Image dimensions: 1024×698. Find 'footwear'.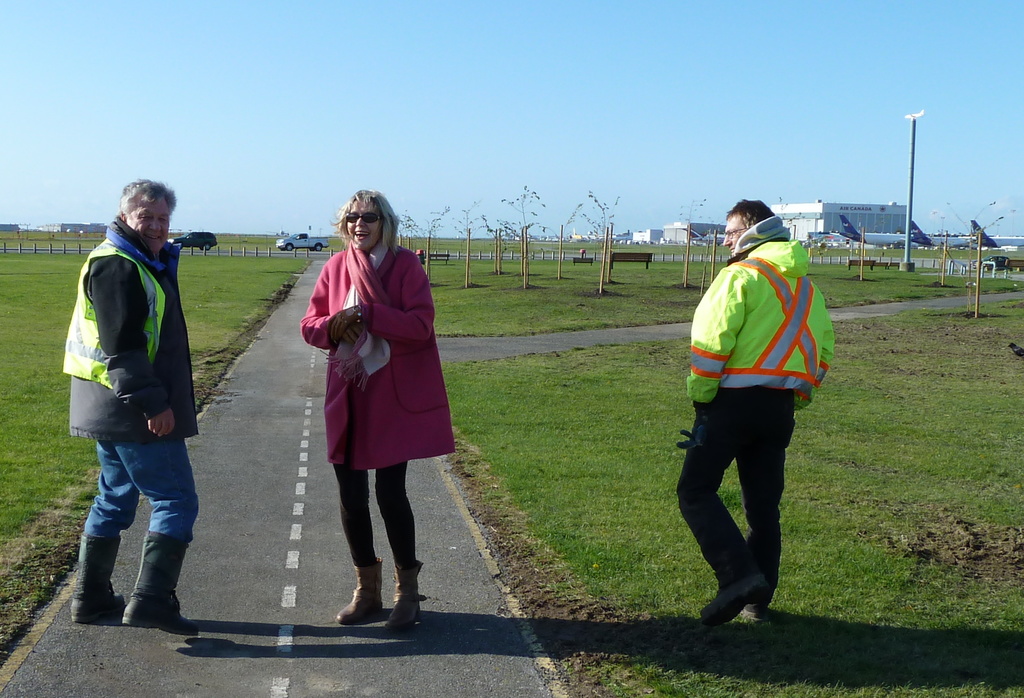
{"x1": 388, "y1": 563, "x2": 422, "y2": 634}.
